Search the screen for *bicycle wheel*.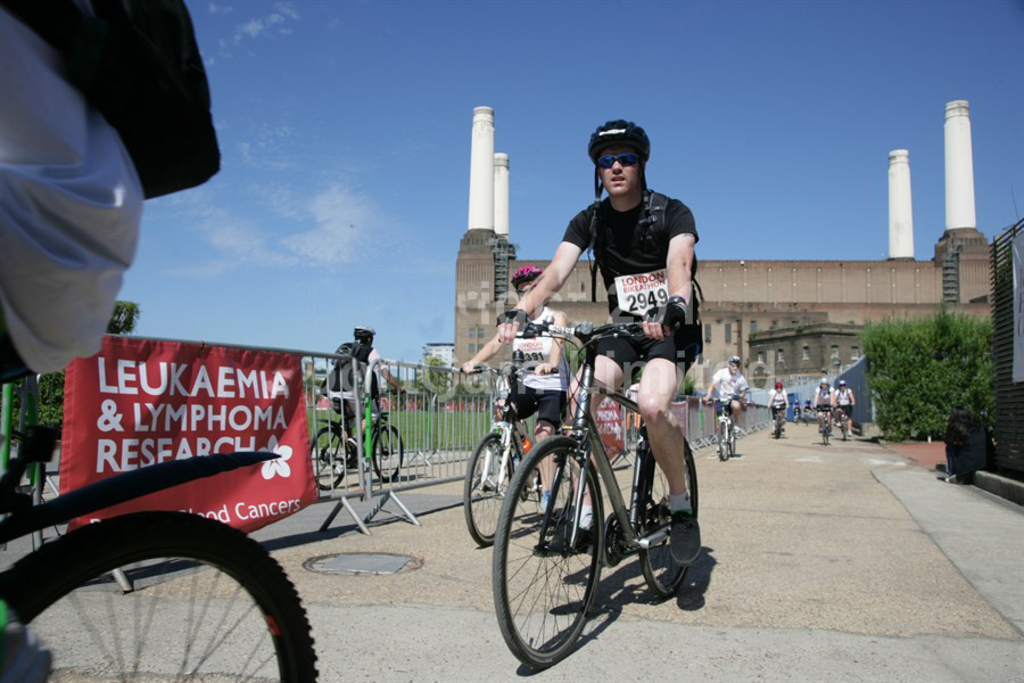
Found at 717/420/727/464.
